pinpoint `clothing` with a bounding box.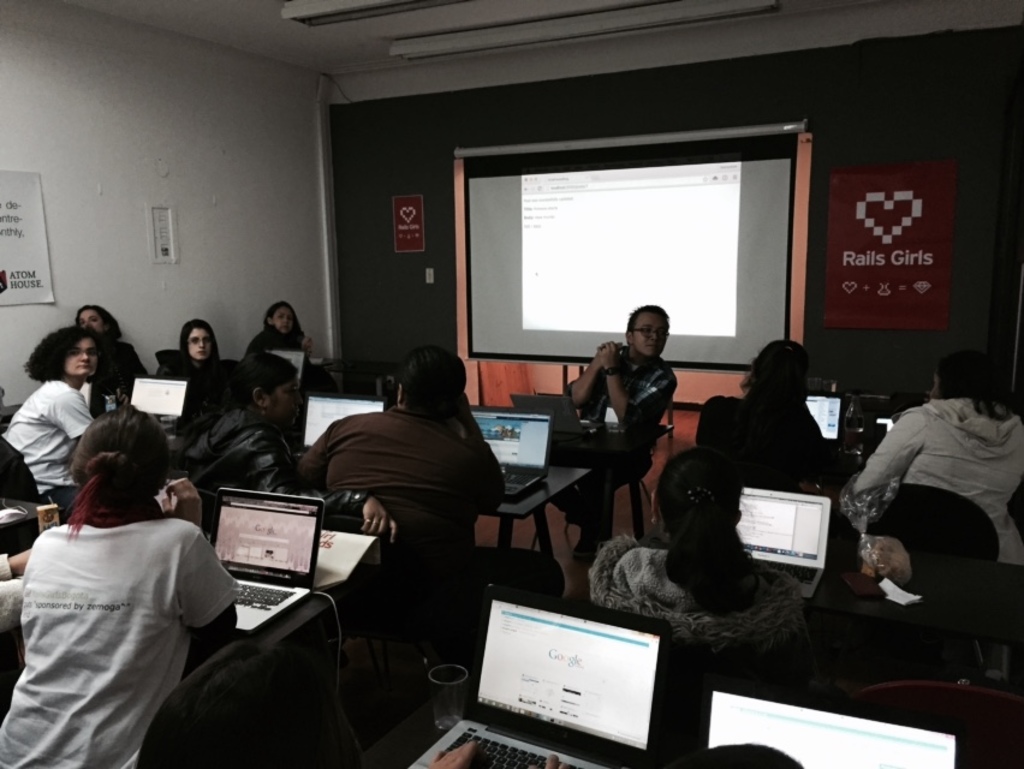
box(232, 329, 316, 383).
